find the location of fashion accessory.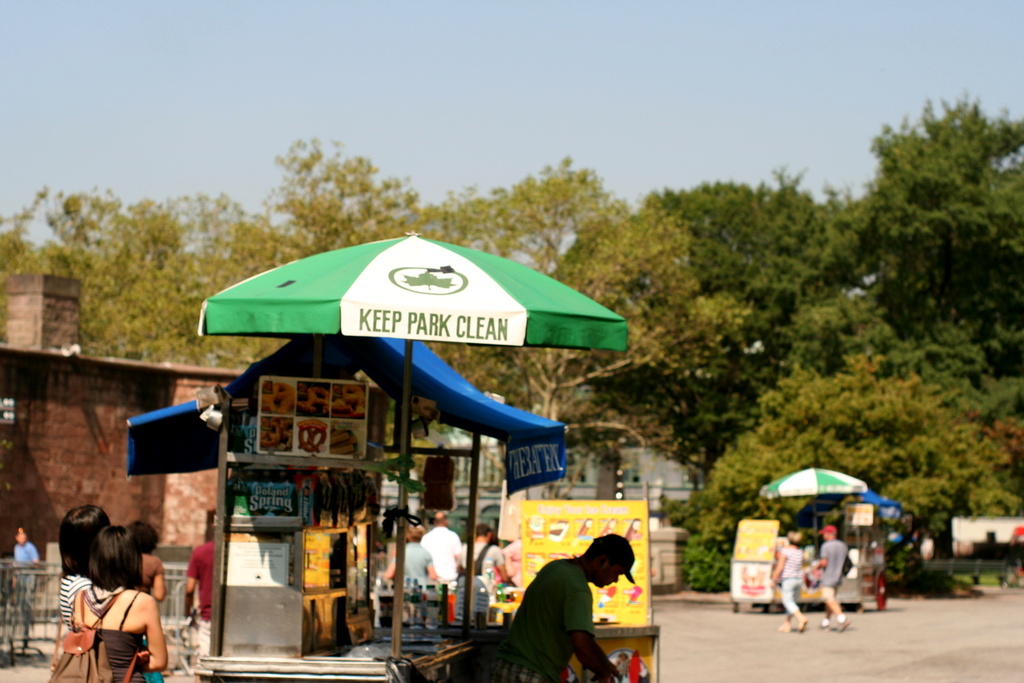
Location: 818:524:835:534.
